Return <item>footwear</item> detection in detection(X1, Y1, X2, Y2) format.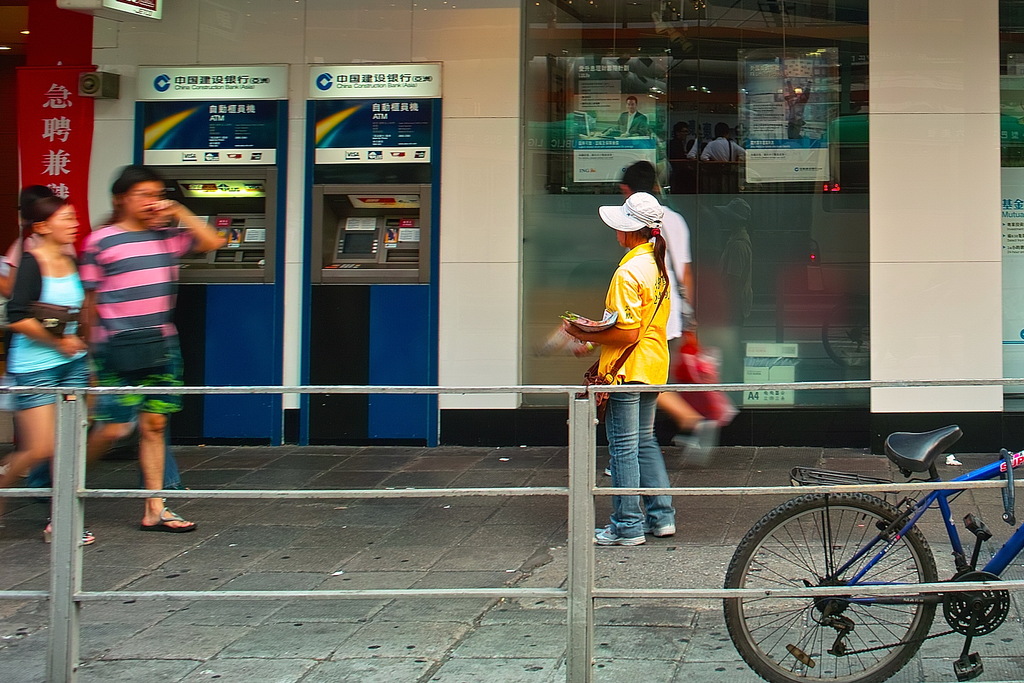
detection(138, 504, 196, 528).
